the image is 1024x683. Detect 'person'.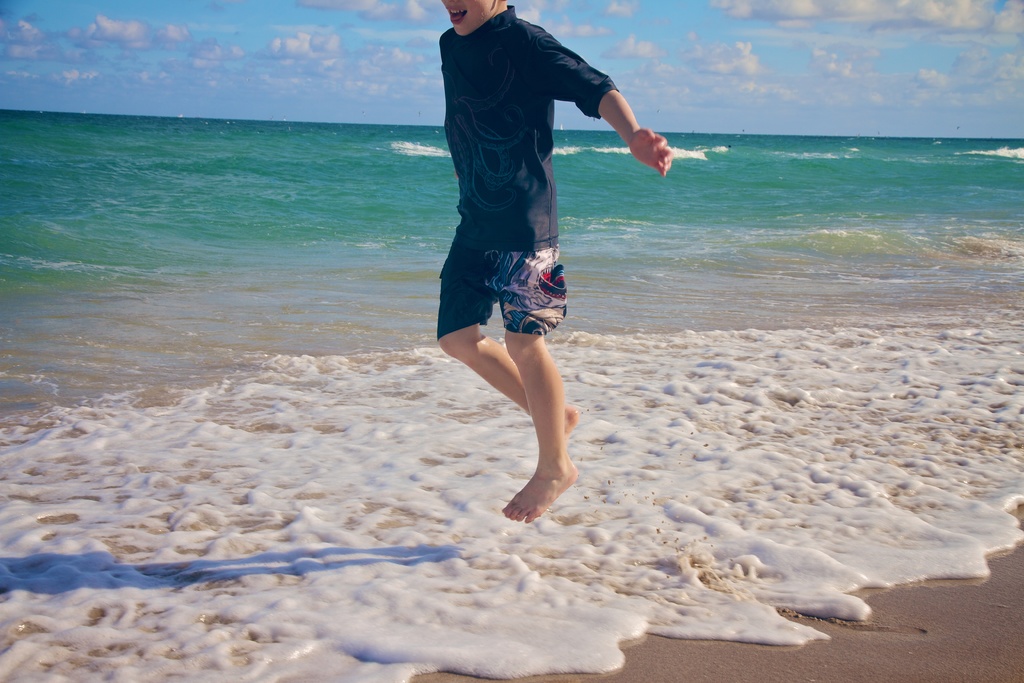
Detection: (412,0,673,527).
